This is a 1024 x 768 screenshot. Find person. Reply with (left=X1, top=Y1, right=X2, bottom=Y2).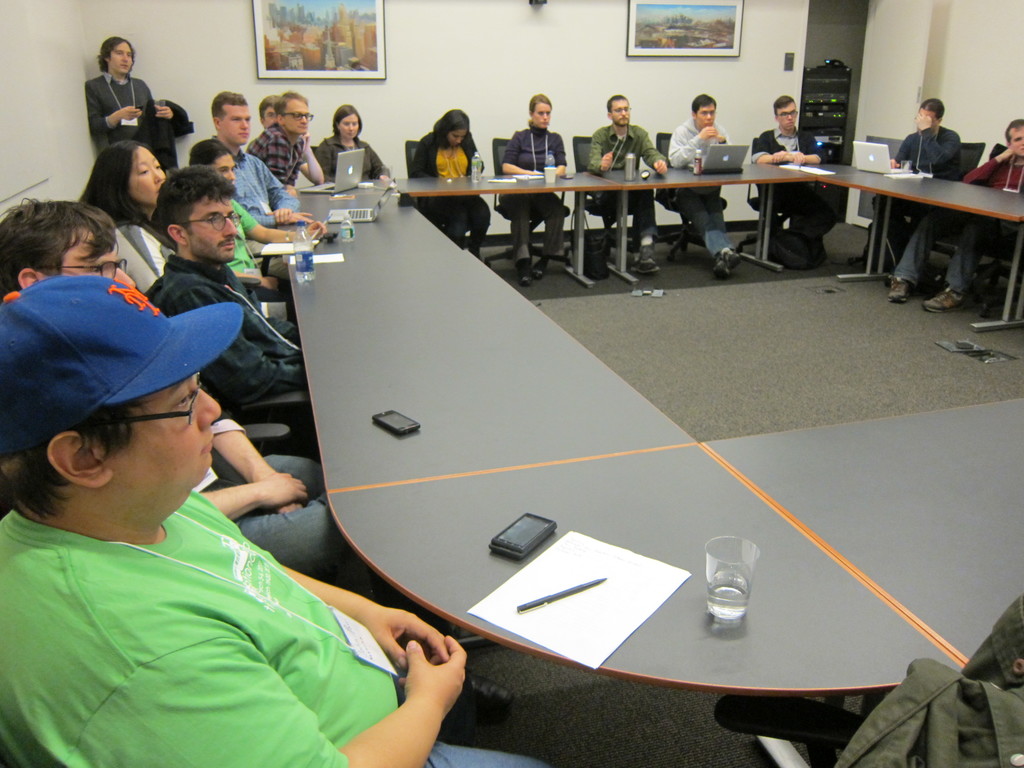
(left=753, top=98, right=832, bottom=260).
